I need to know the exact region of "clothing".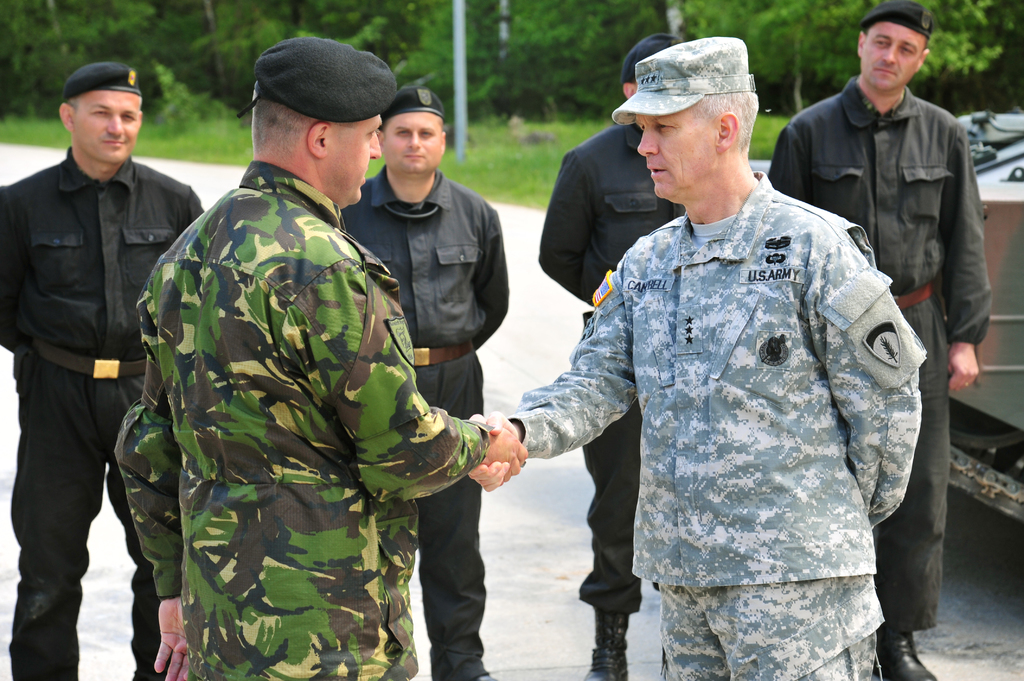
Region: locate(764, 68, 996, 630).
